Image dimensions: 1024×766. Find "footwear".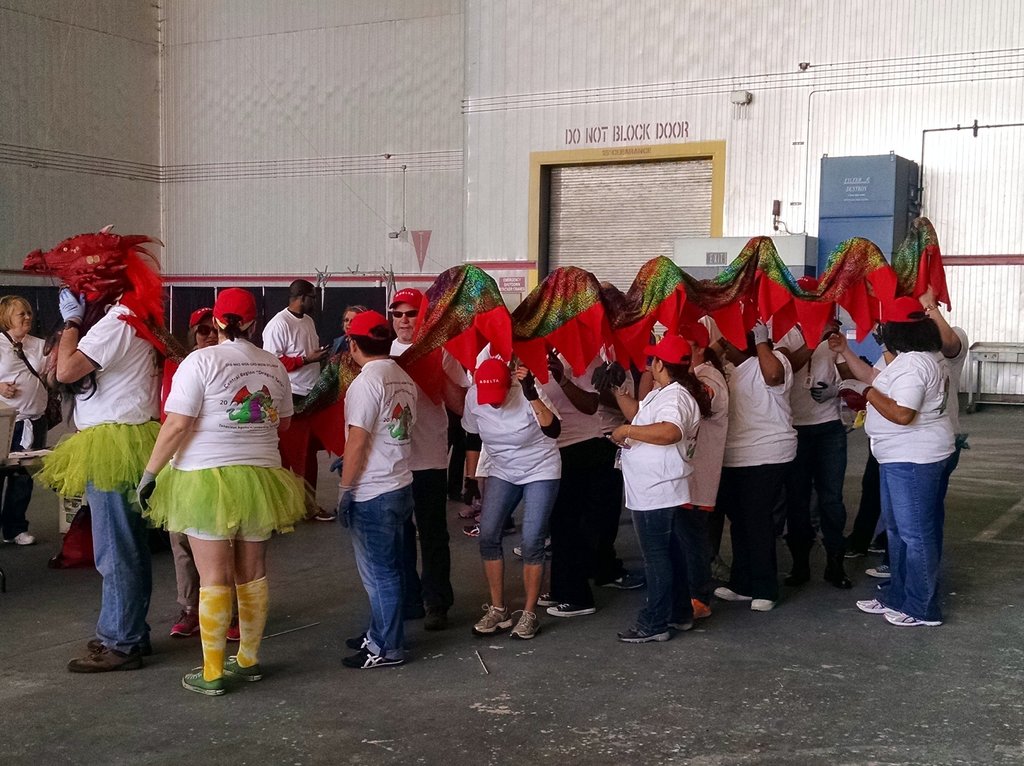
bbox=[716, 584, 753, 602].
